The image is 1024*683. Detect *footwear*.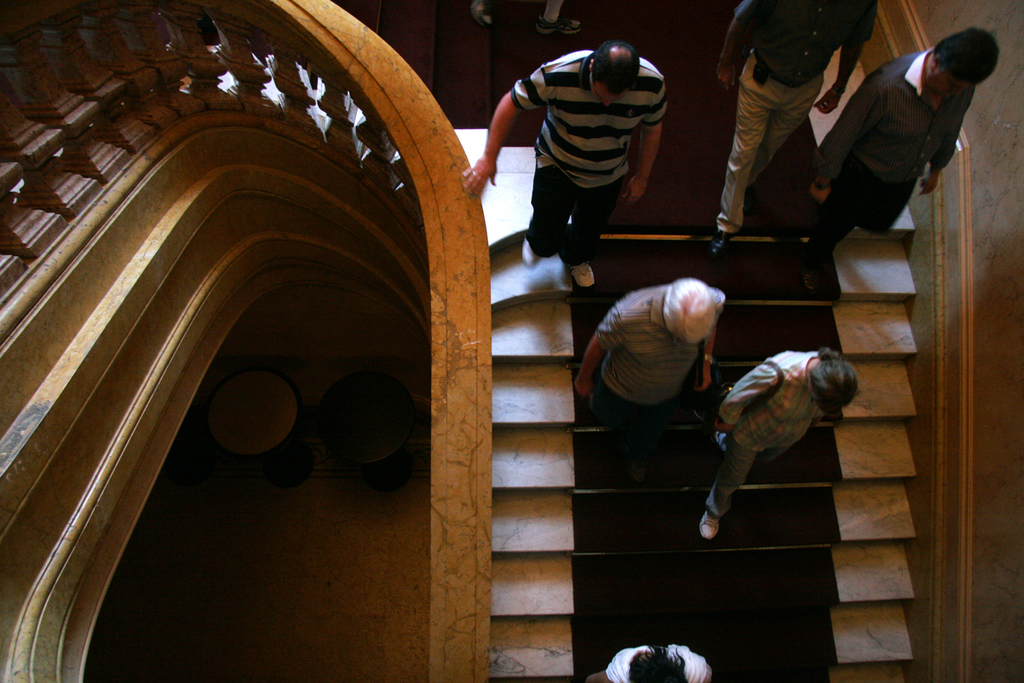
Detection: (x1=574, y1=260, x2=595, y2=291).
